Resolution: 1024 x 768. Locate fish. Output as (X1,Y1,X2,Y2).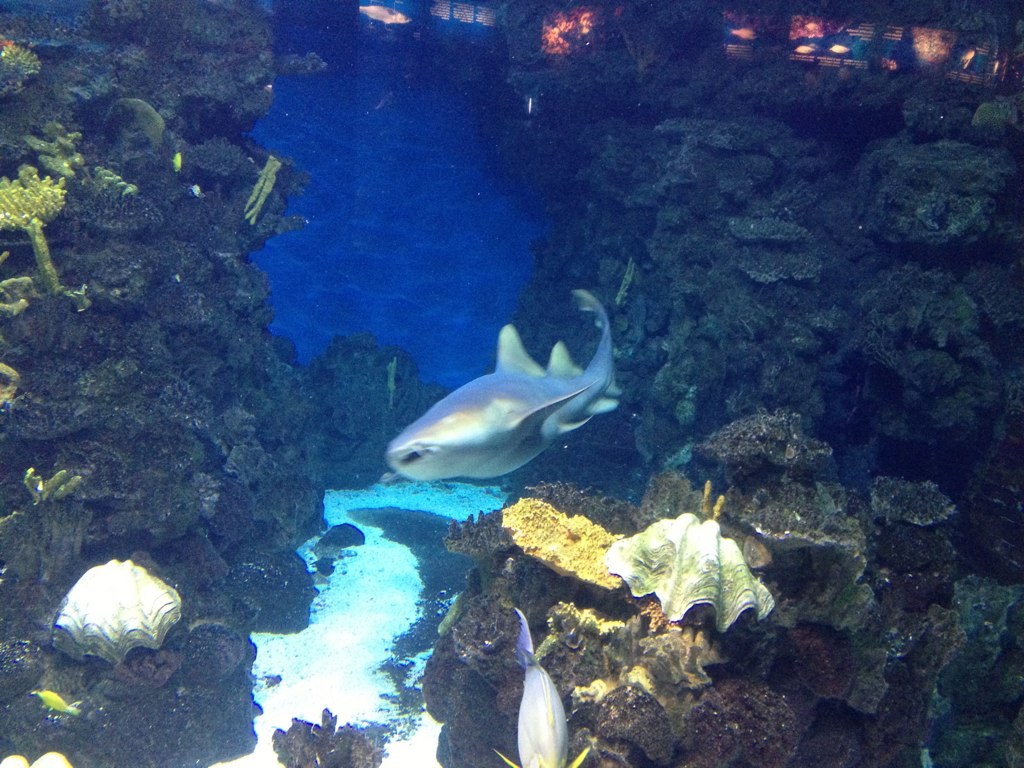
(487,602,591,767).
